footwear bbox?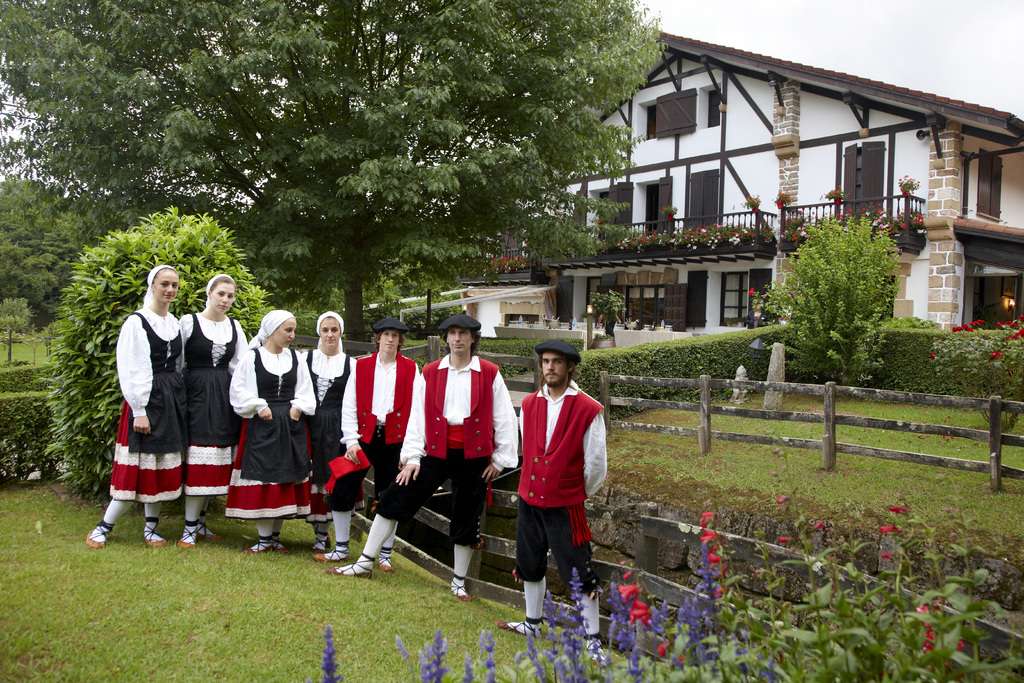
left=306, top=536, right=349, bottom=563
